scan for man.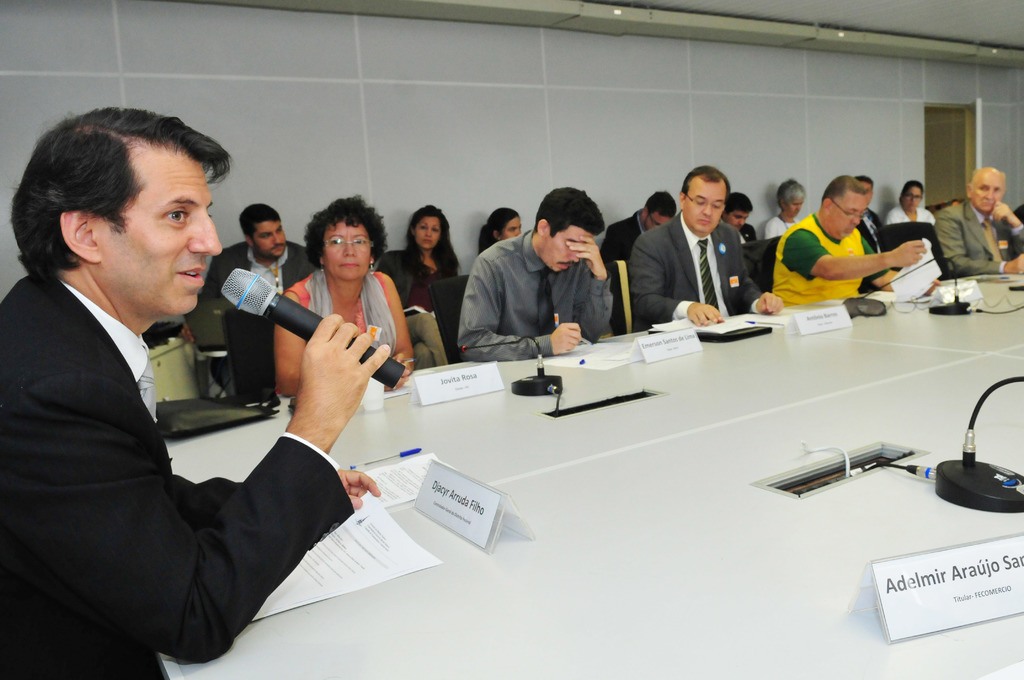
Scan result: (x1=721, y1=194, x2=753, y2=237).
